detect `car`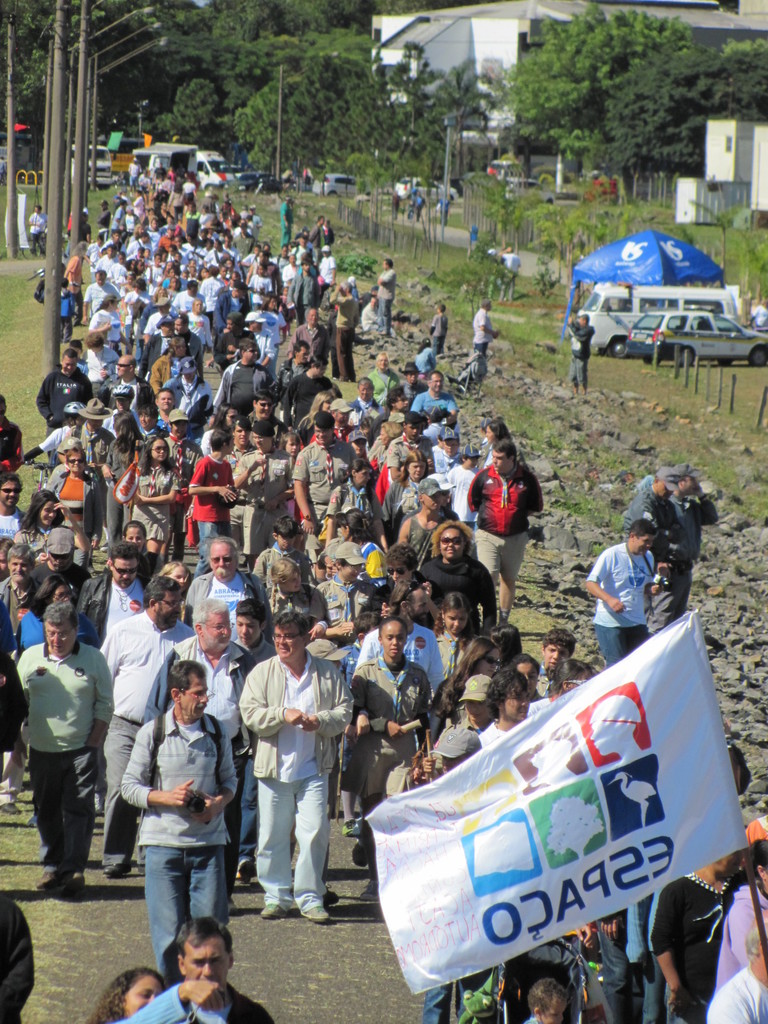
620/307/767/369
